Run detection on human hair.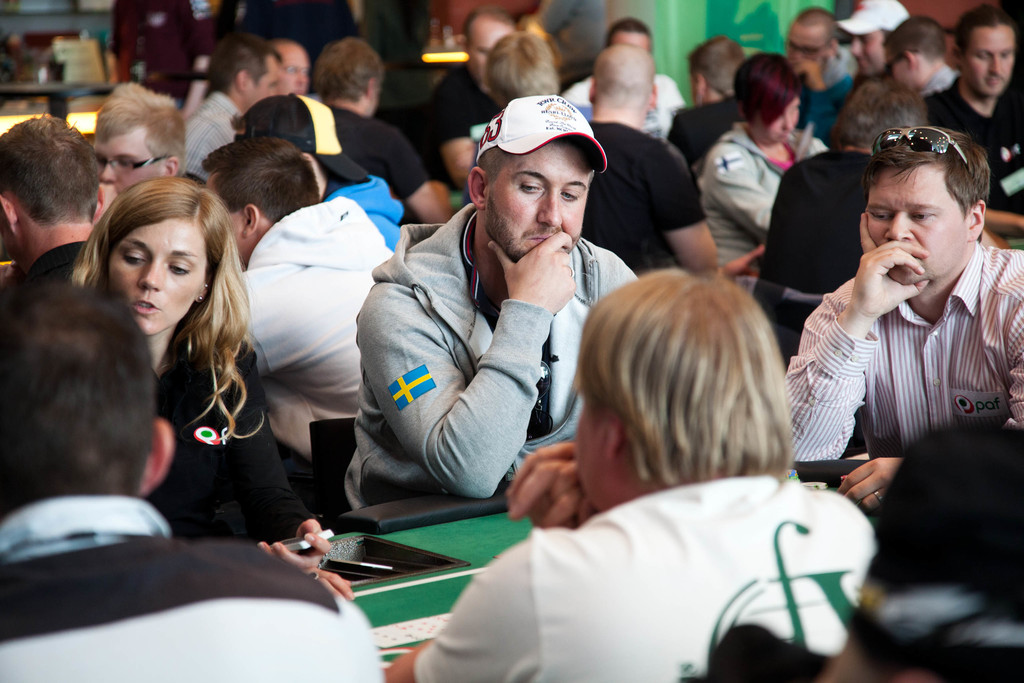
Result: pyautogui.locateOnScreen(0, 110, 100, 226).
